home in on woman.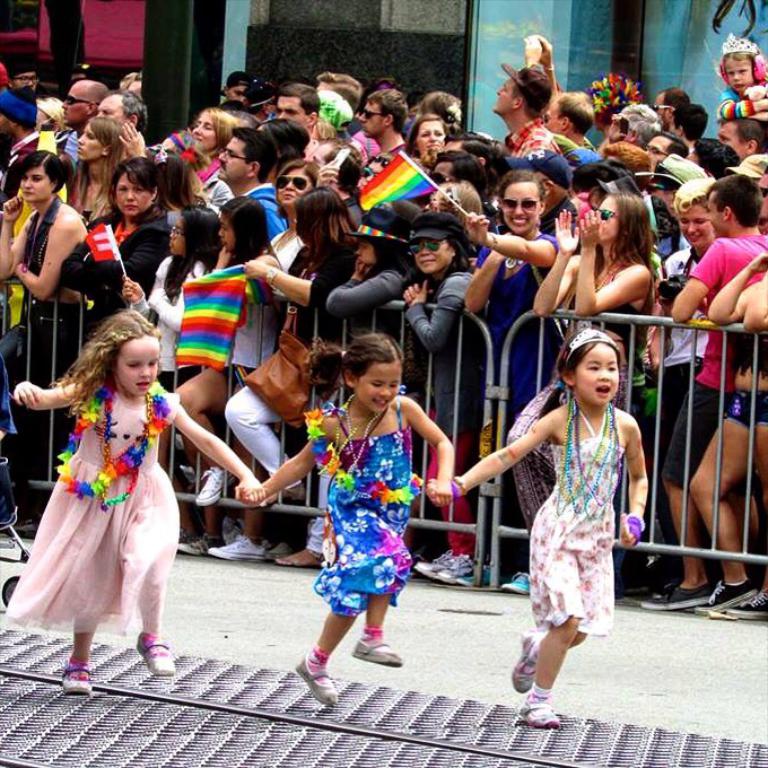
Homed in at pyautogui.locateOnScreen(216, 185, 365, 574).
